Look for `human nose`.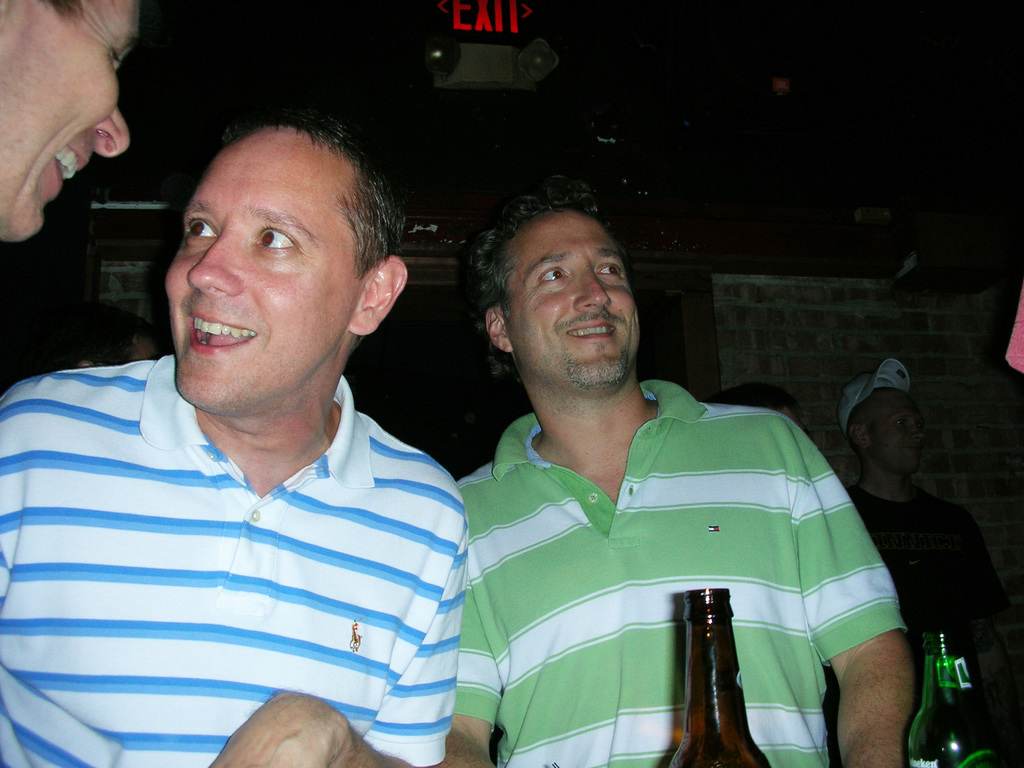
Found: crop(911, 420, 927, 440).
